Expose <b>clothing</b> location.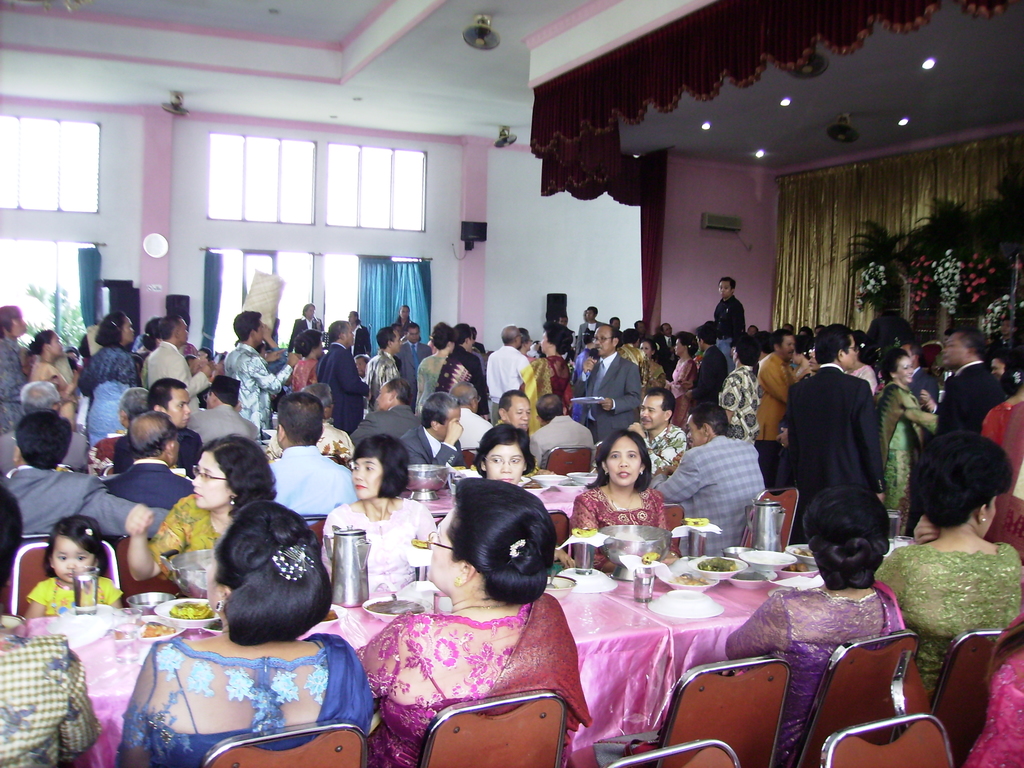
Exposed at {"x1": 345, "y1": 323, "x2": 374, "y2": 362}.
